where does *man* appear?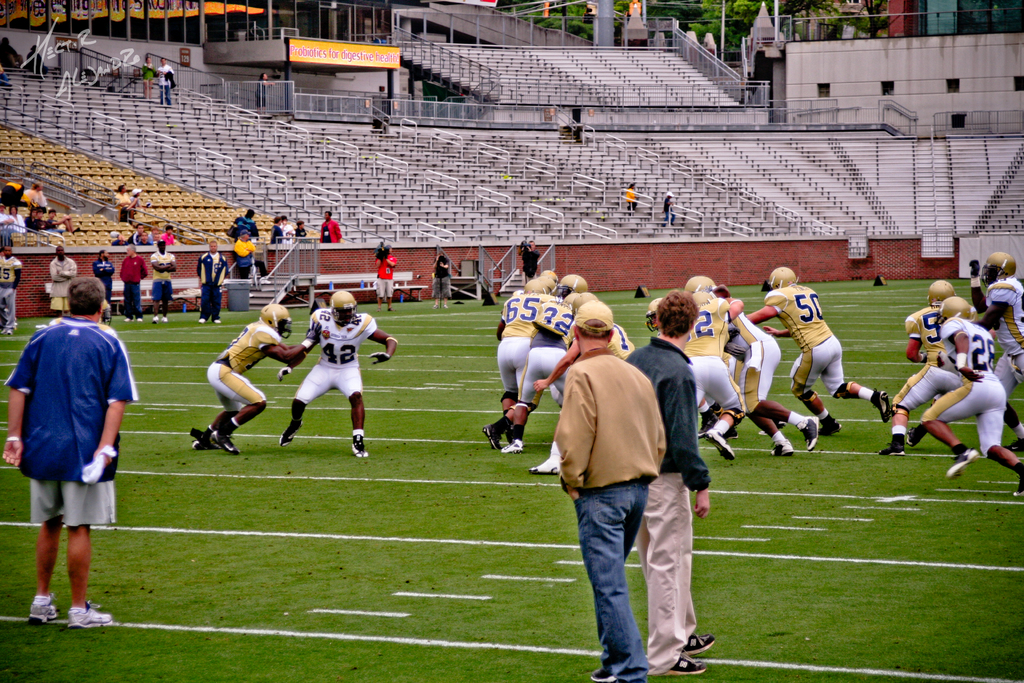
Appears at {"x1": 49, "y1": 246, "x2": 78, "y2": 317}.
